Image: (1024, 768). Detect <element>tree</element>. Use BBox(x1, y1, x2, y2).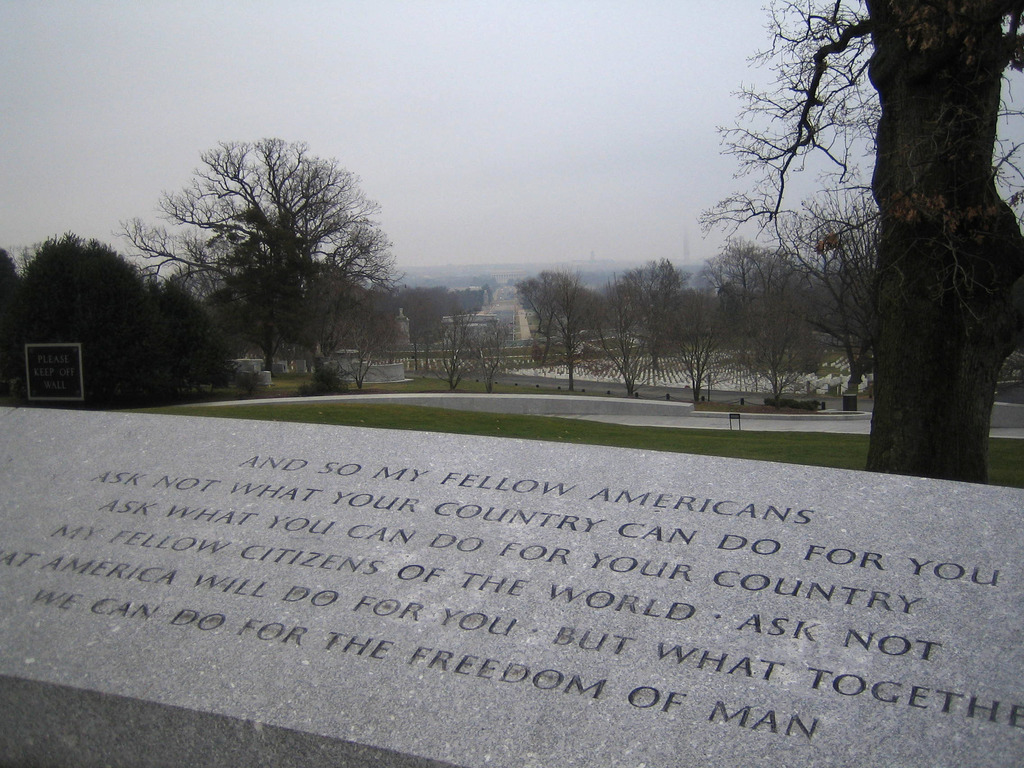
BBox(705, 278, 817, 403).
